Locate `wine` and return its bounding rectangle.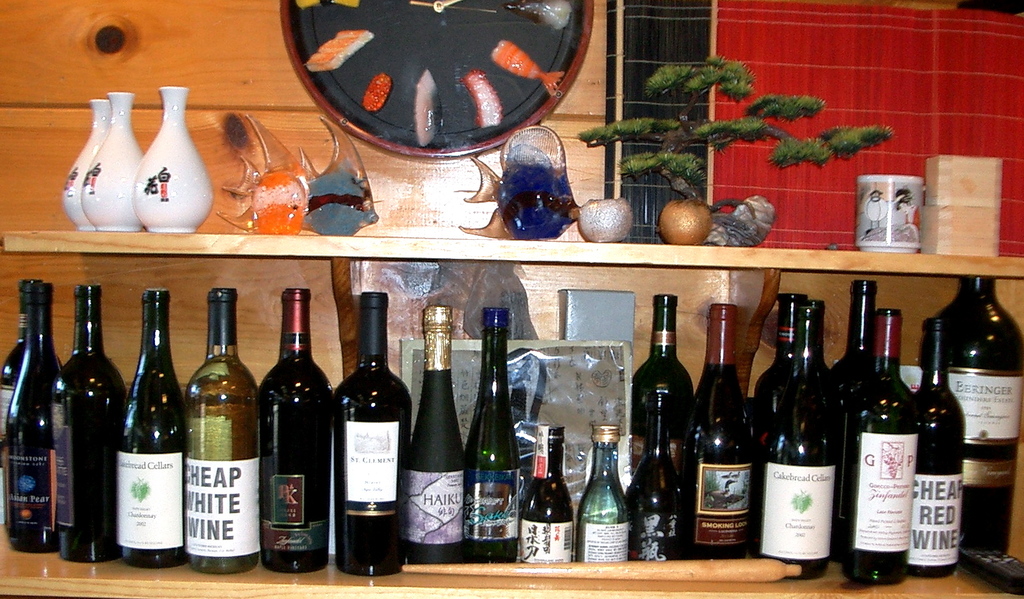
(325, 289, 397, 570).
